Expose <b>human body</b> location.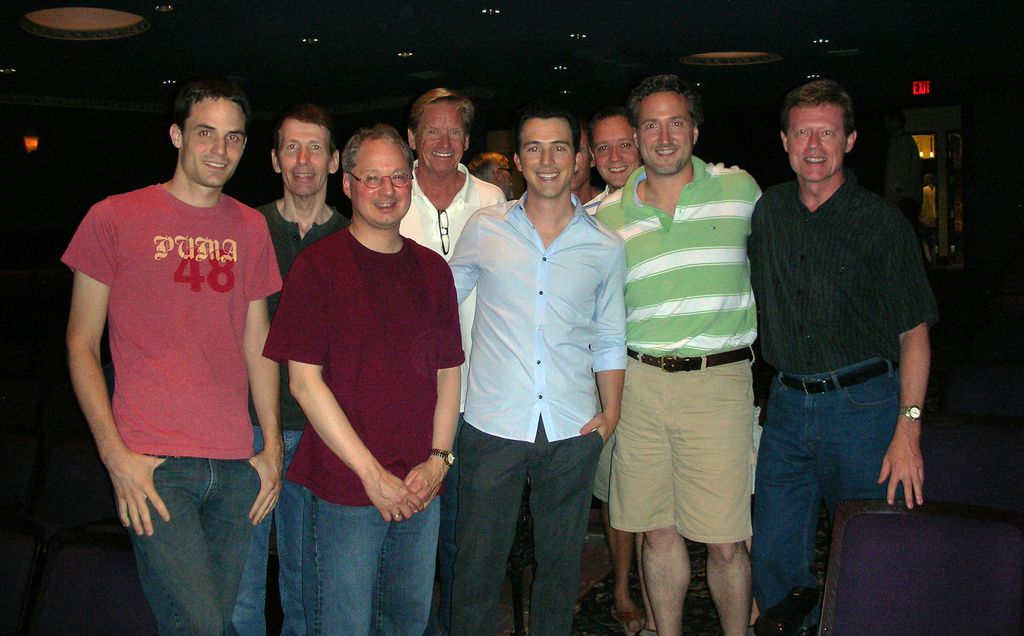
Exposed at locate(54, 174, 284, 635).
